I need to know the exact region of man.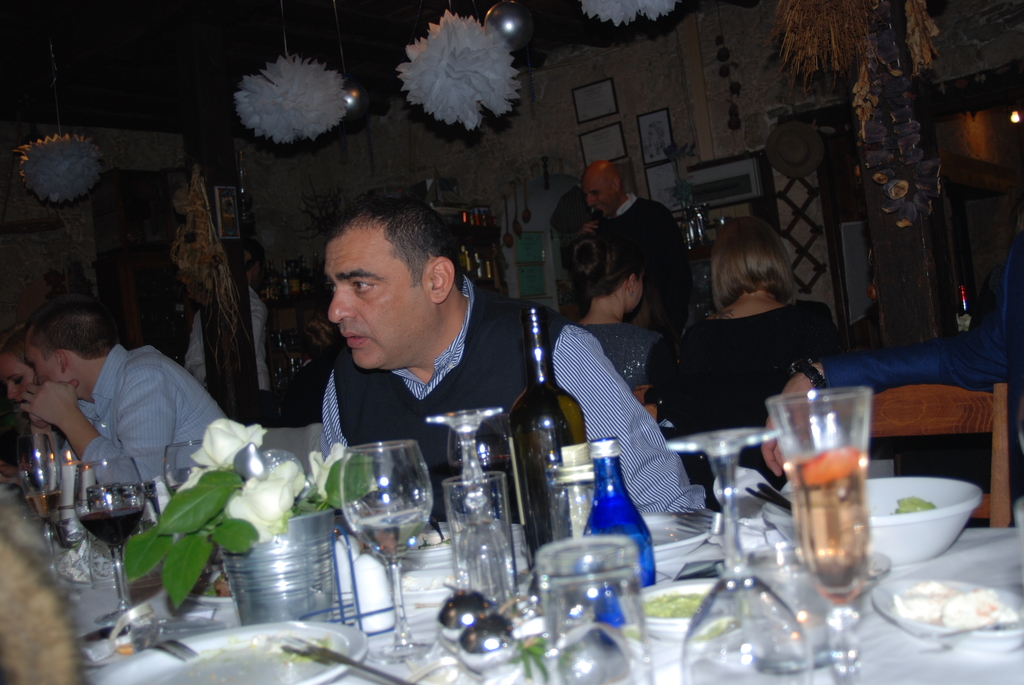
Region: <box>577,157,695,324</box>.
